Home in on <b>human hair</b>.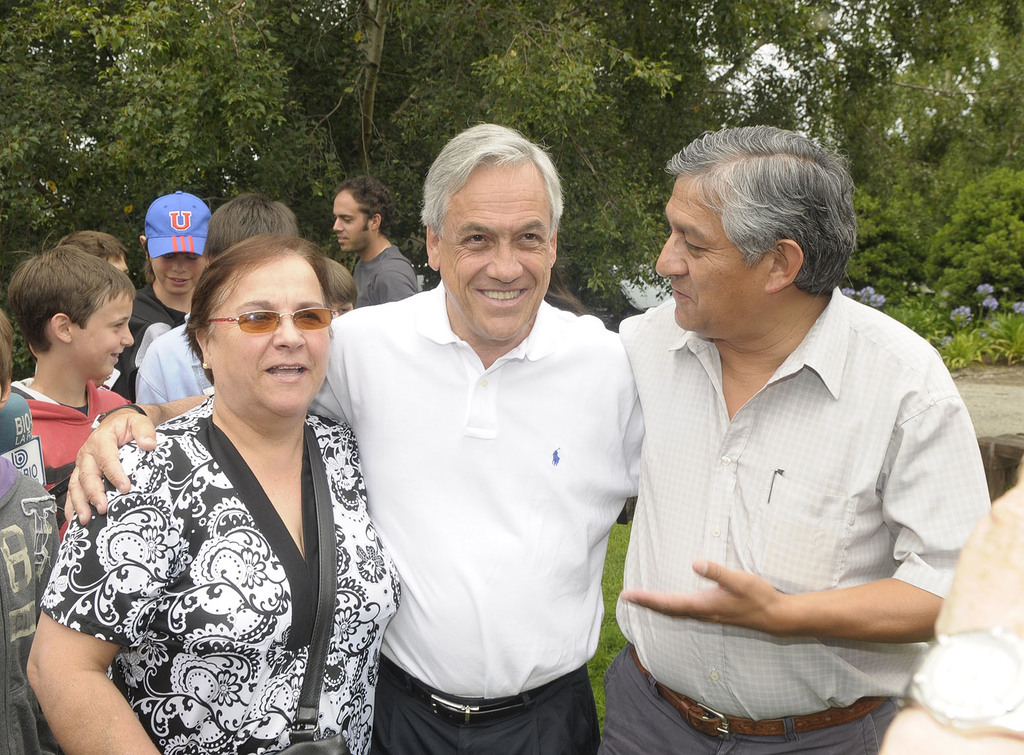
Homed in at 182/229/334/364.
